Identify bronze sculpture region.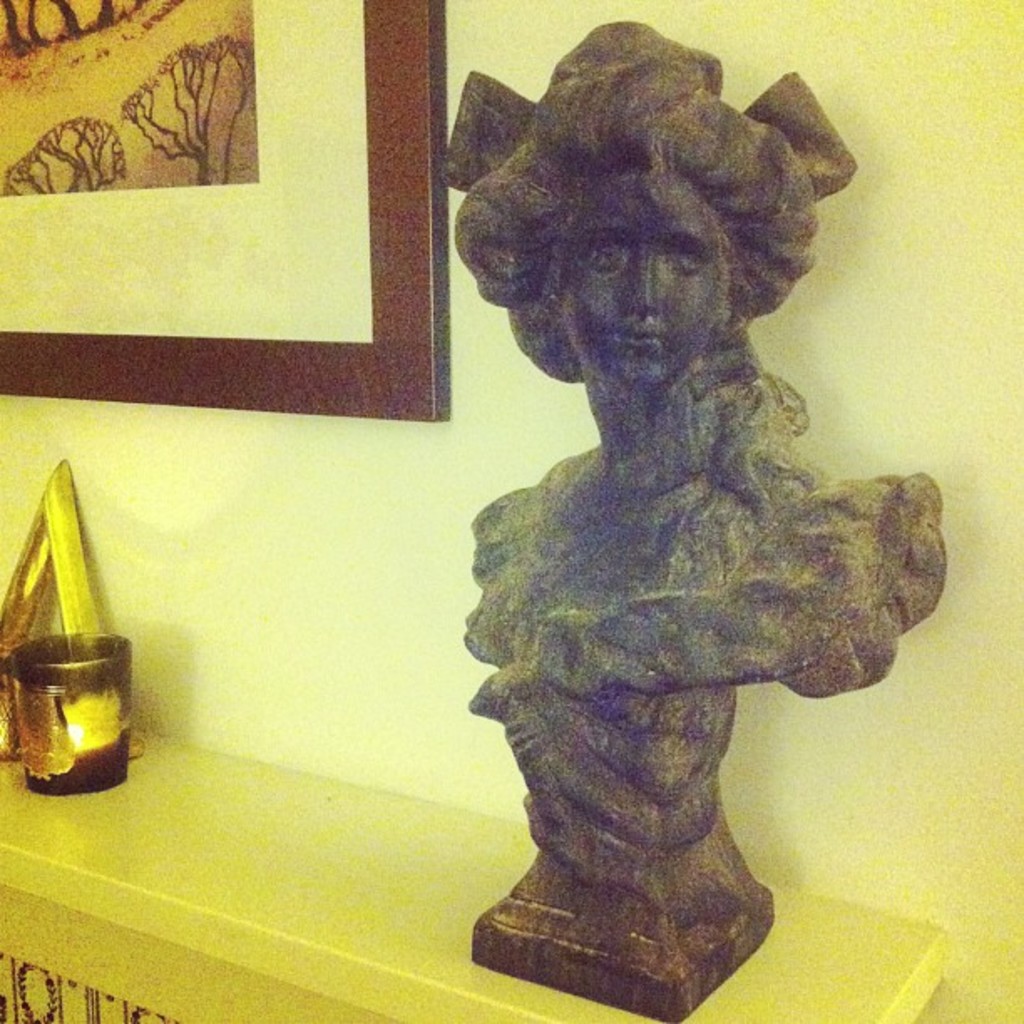
Region: pyautogui.locateOnScreen(437, 42, 927, 979).
